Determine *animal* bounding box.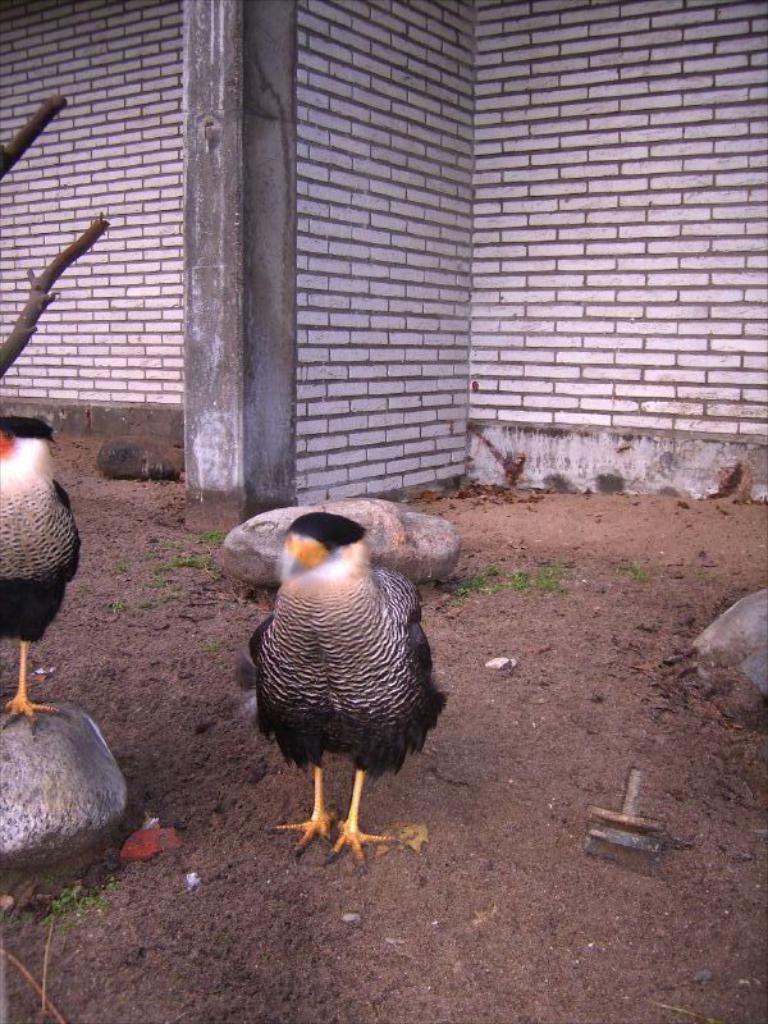
Determined: [x1=0, y1=413, x2=88, y2=745].
